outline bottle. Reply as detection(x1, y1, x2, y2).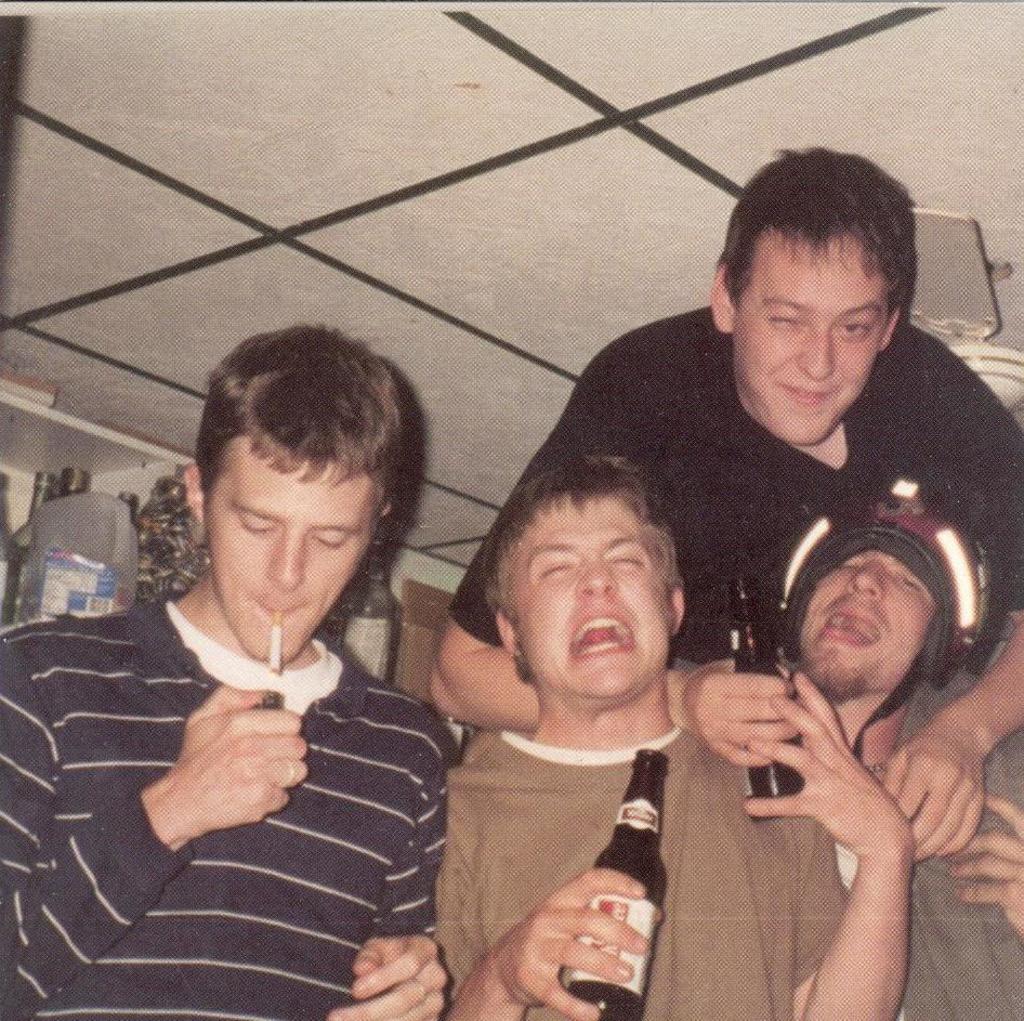
detection(565, 742, 669, 1020).
